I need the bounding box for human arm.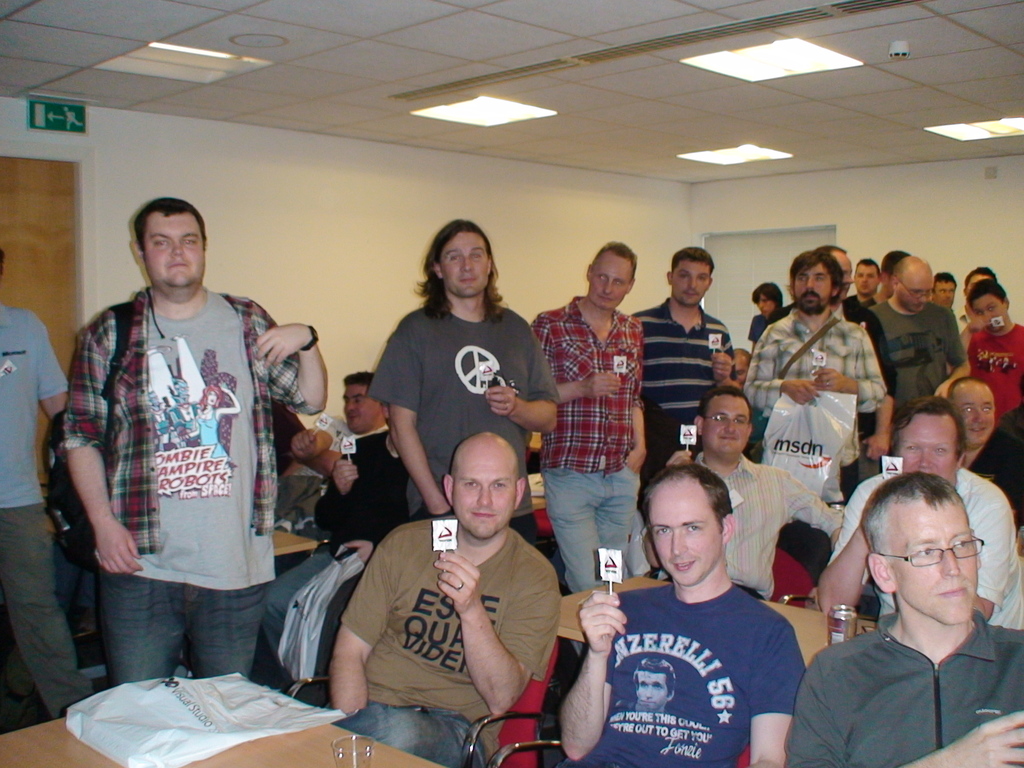
Here it is: bbox=[17, 320, 66, 419].
